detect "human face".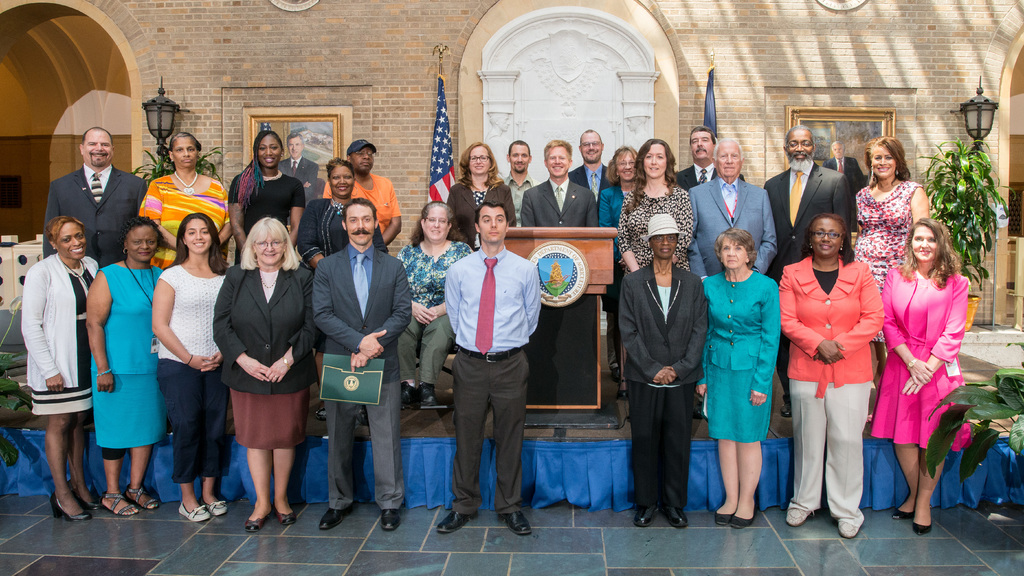
Detected at {"left": 331, "top": 167, "right": 352, "bottom": 196}.
